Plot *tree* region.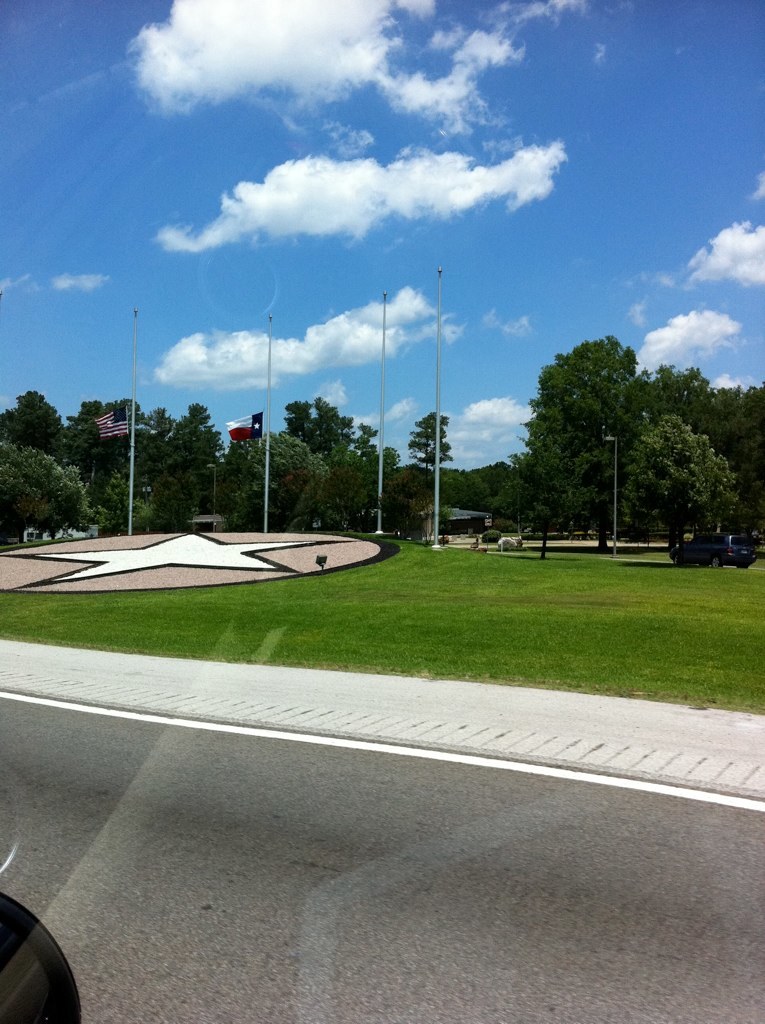
Plotted at {"left": 518, "top": 330, "right": 645, "bottom": 555}.
